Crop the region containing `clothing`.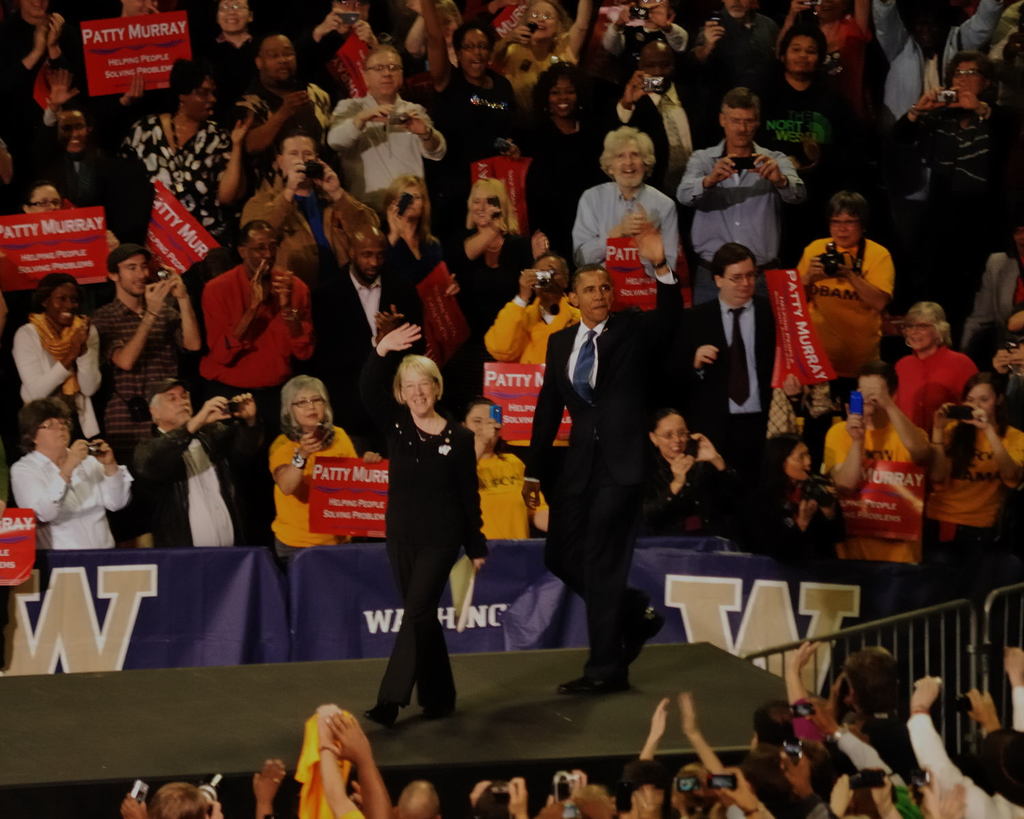
Crop region: Rect(806, 233, 890, 384).
